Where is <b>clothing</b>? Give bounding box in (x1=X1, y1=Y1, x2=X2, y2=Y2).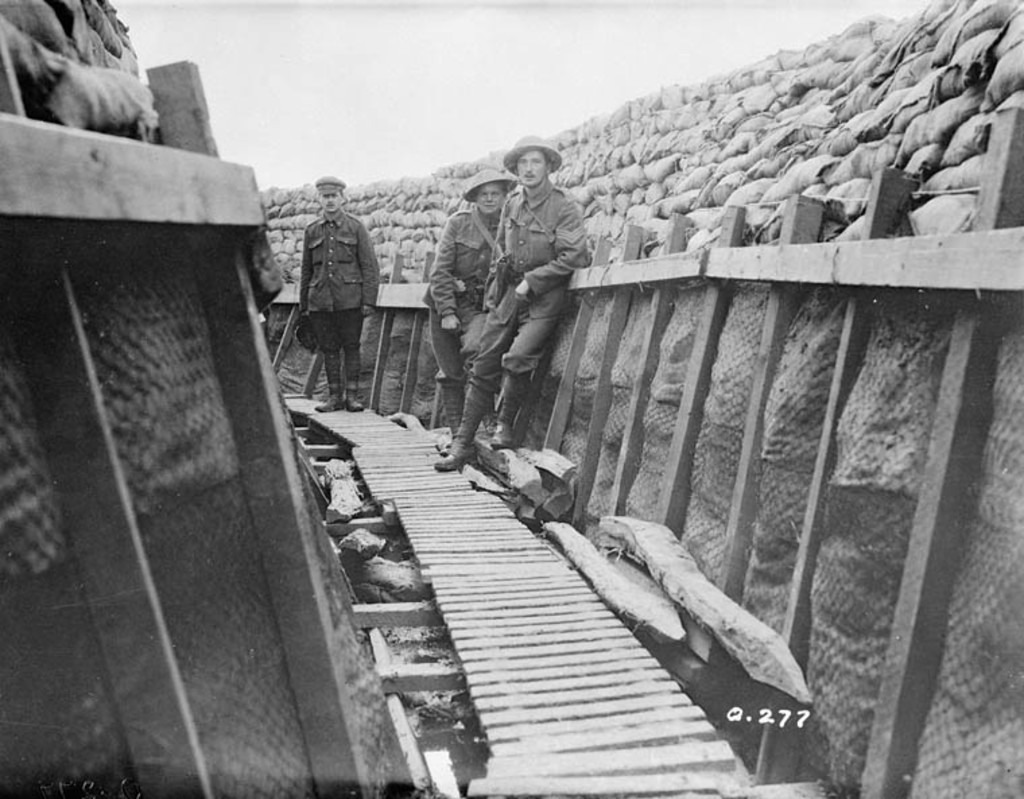
(x1=279, y1=168, x2=379, y2=387).
